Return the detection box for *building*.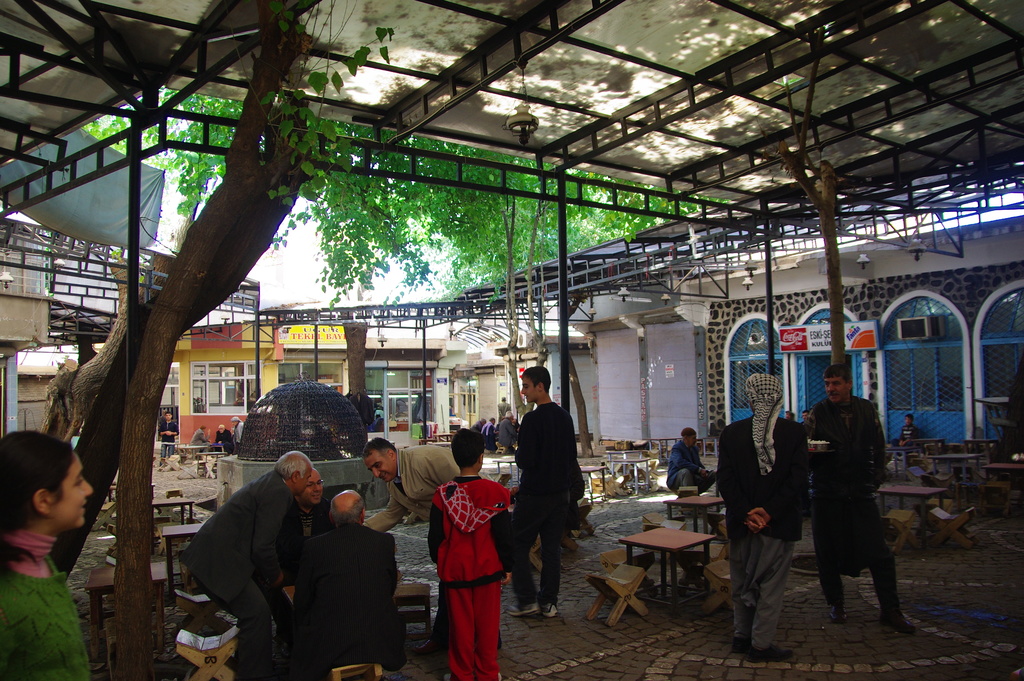
458 308 589 434.
